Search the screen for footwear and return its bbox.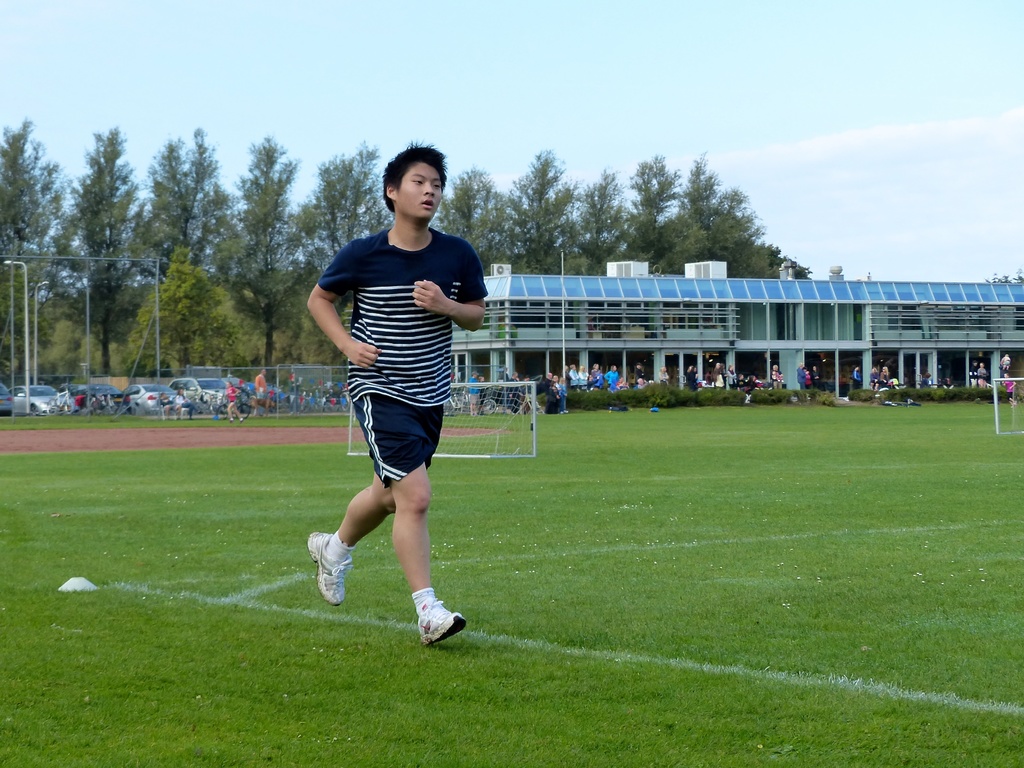
Found: <box>229,417,233,422</box>.
